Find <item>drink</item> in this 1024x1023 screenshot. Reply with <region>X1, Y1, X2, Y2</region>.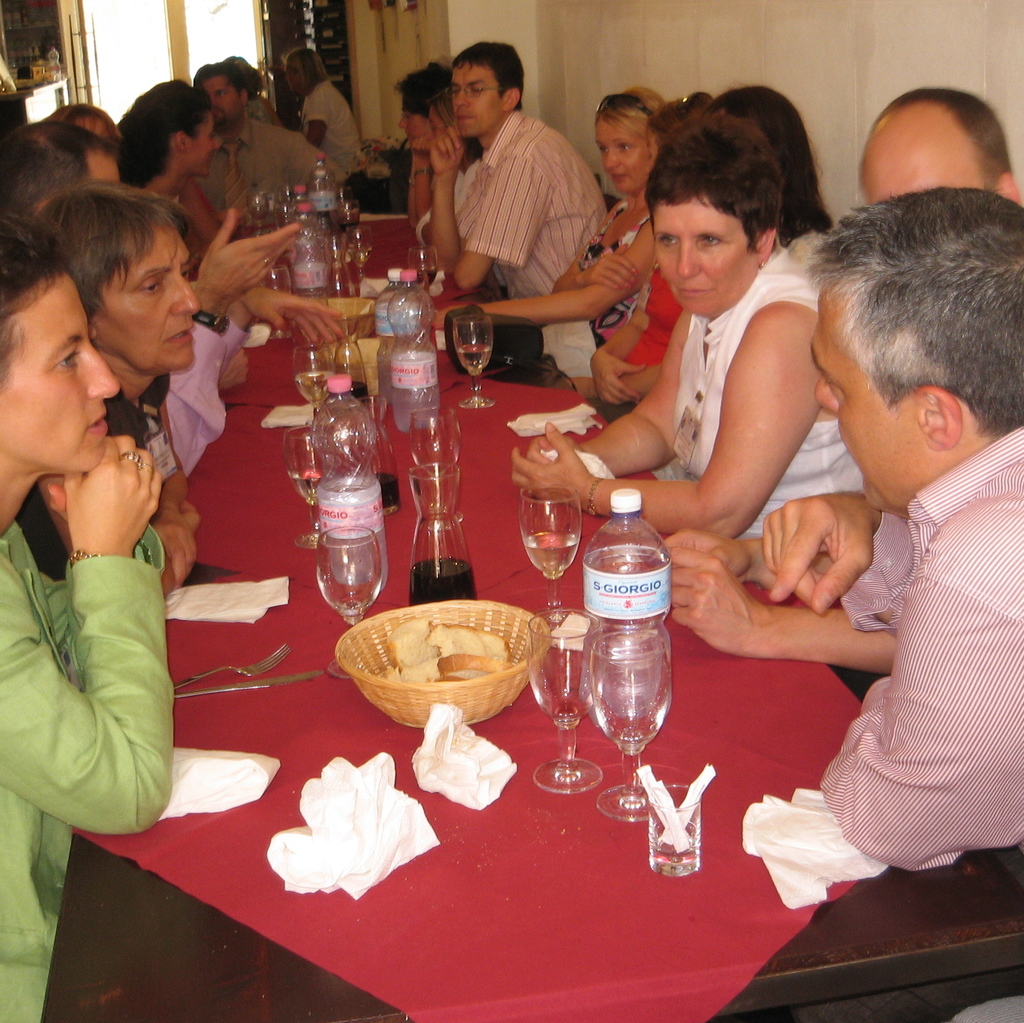
<region>291, 371, 338, 413</region>.
